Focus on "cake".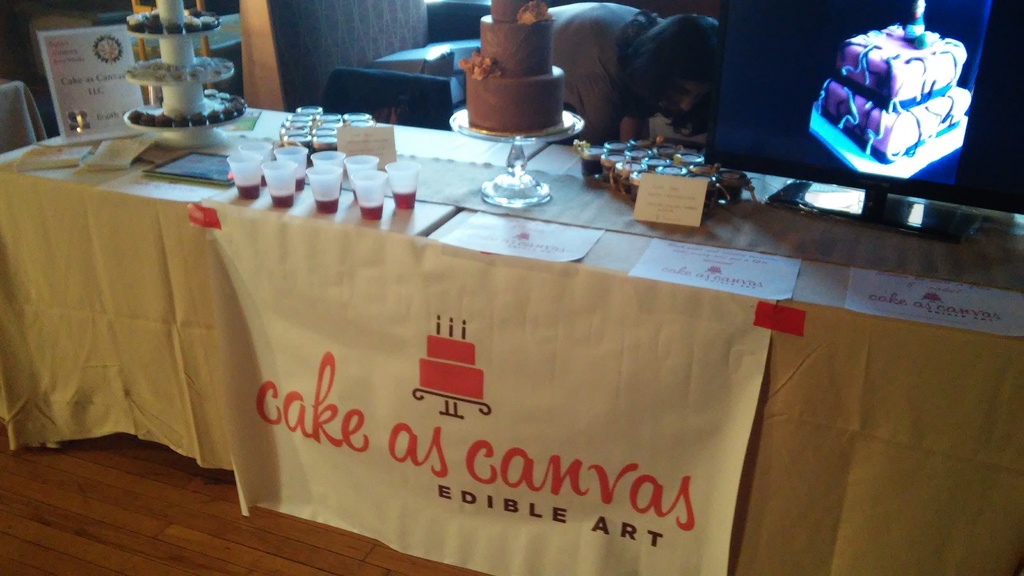
Focused at left=816, top=25, right=975, bottom=161.
